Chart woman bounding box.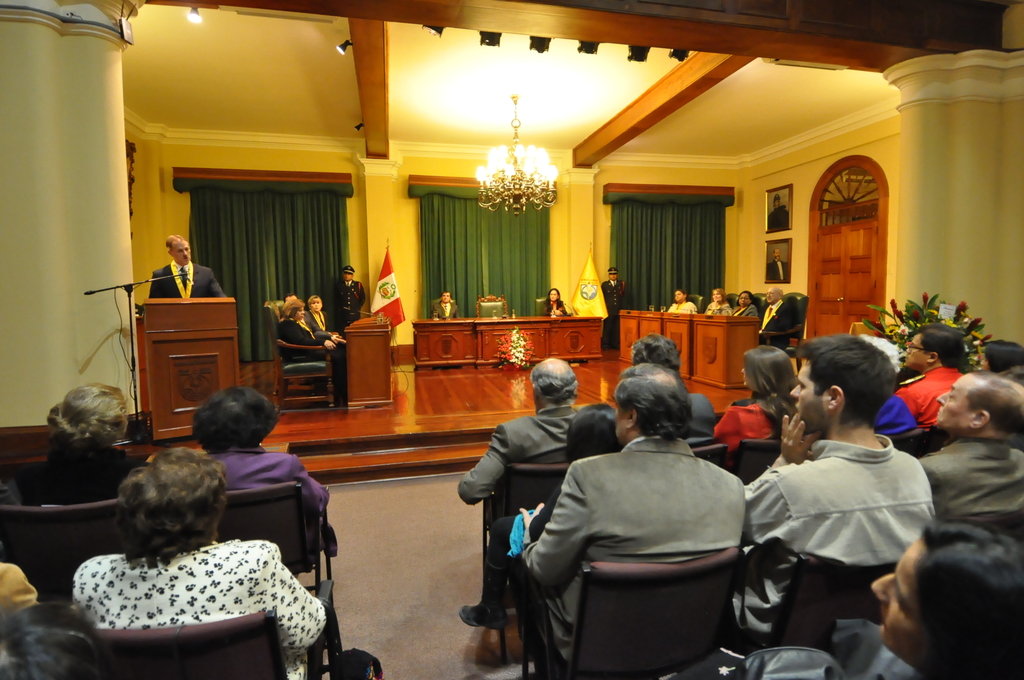
Charted: detection(66, 450, 278, 653).
